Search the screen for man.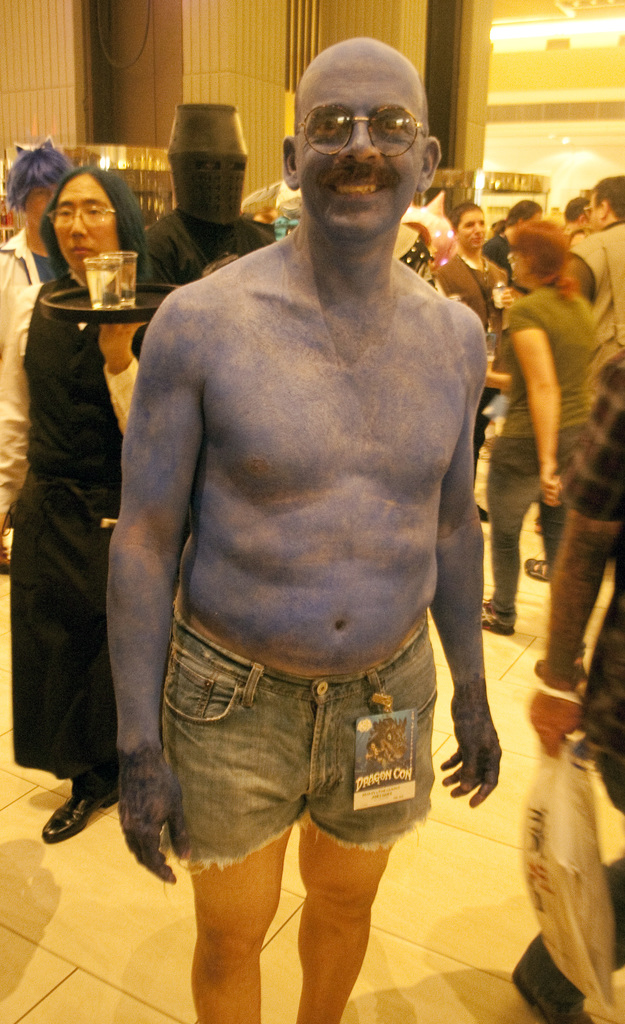
Found at [518,342,624,1023].
